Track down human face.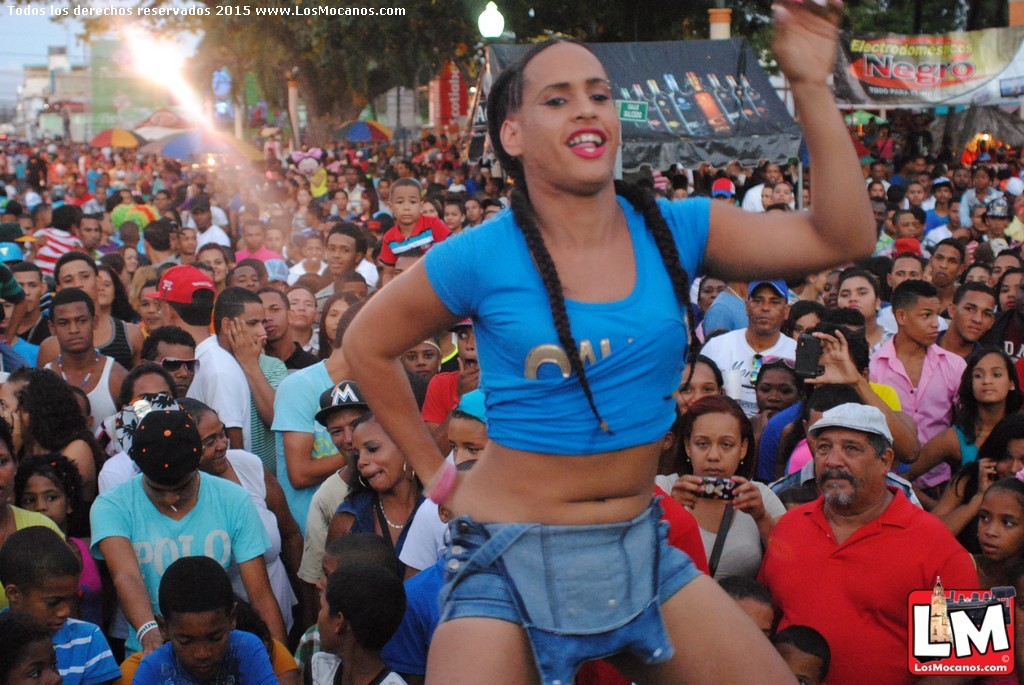
Tracked to box=[237, 306, 261, 335].
